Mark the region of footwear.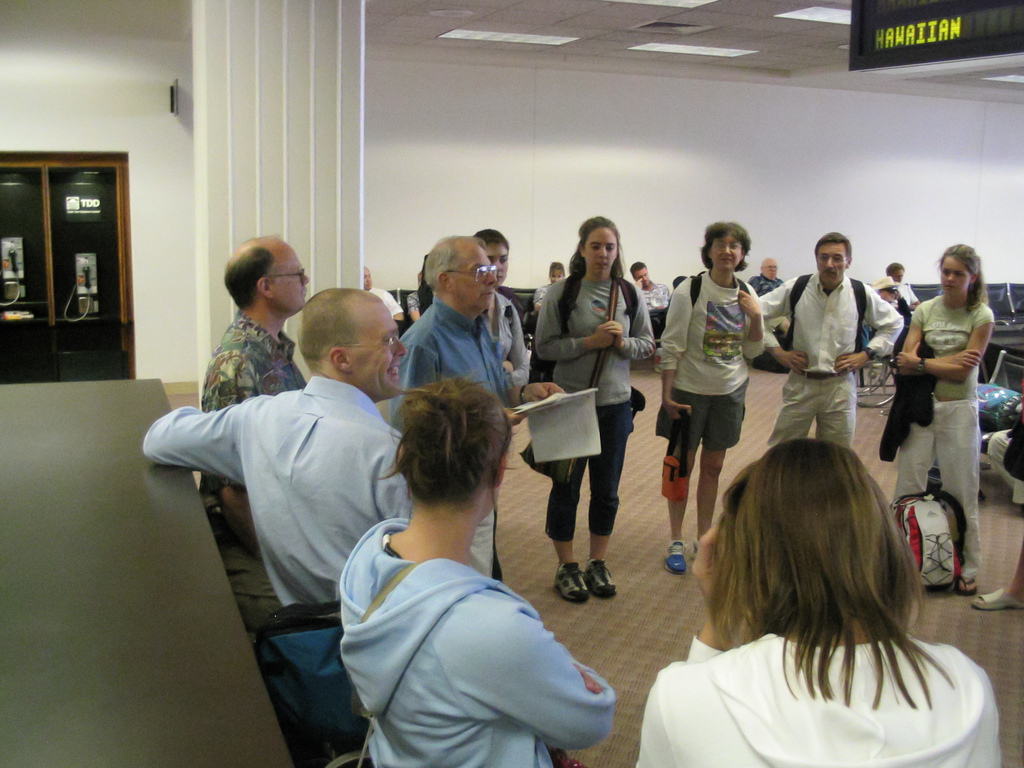
Region: (662,537,687,578).
